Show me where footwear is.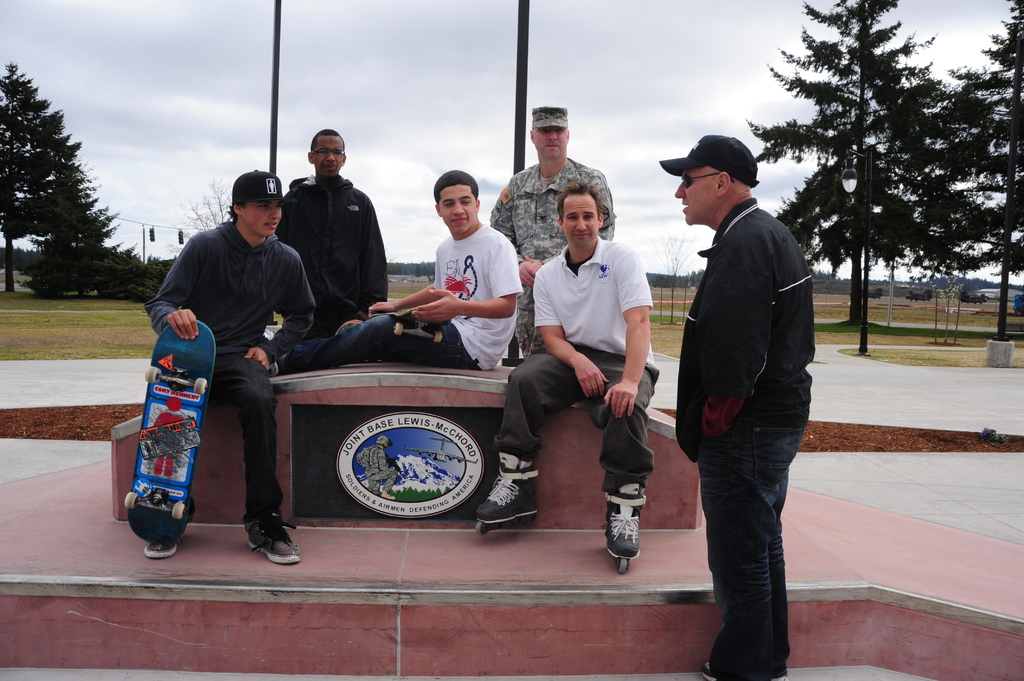
footwear is at region(602, 486, 643, 564).
